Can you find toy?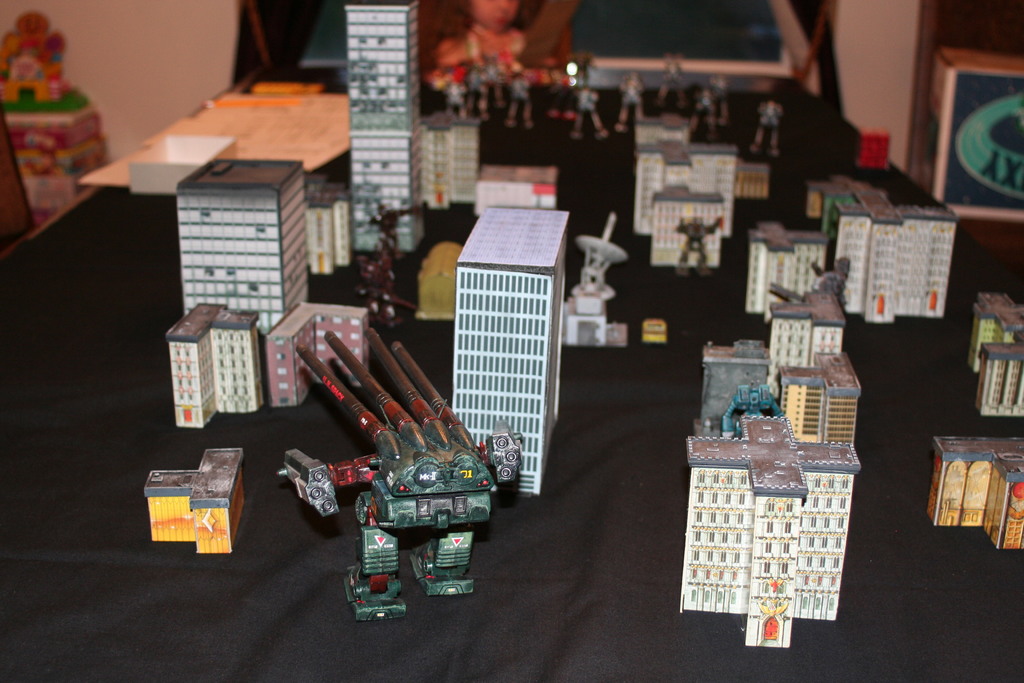
Yes, bounding box: locate(774, 348, 861, 447).
